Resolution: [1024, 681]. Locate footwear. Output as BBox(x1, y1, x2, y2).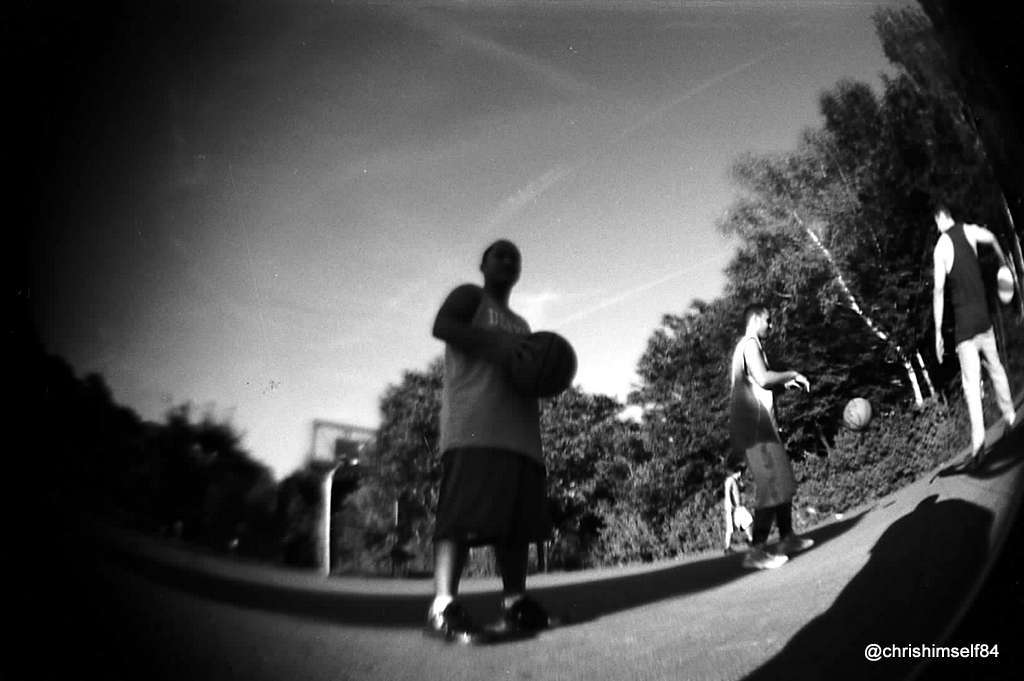
BBox(778, 535, 813, 548).
